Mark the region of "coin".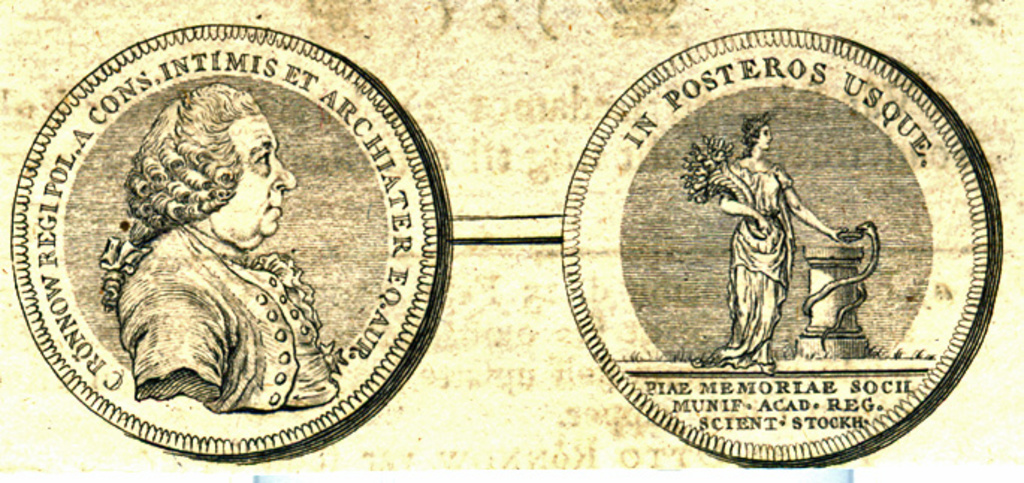
Region: [561, 28, 1002, 467].
